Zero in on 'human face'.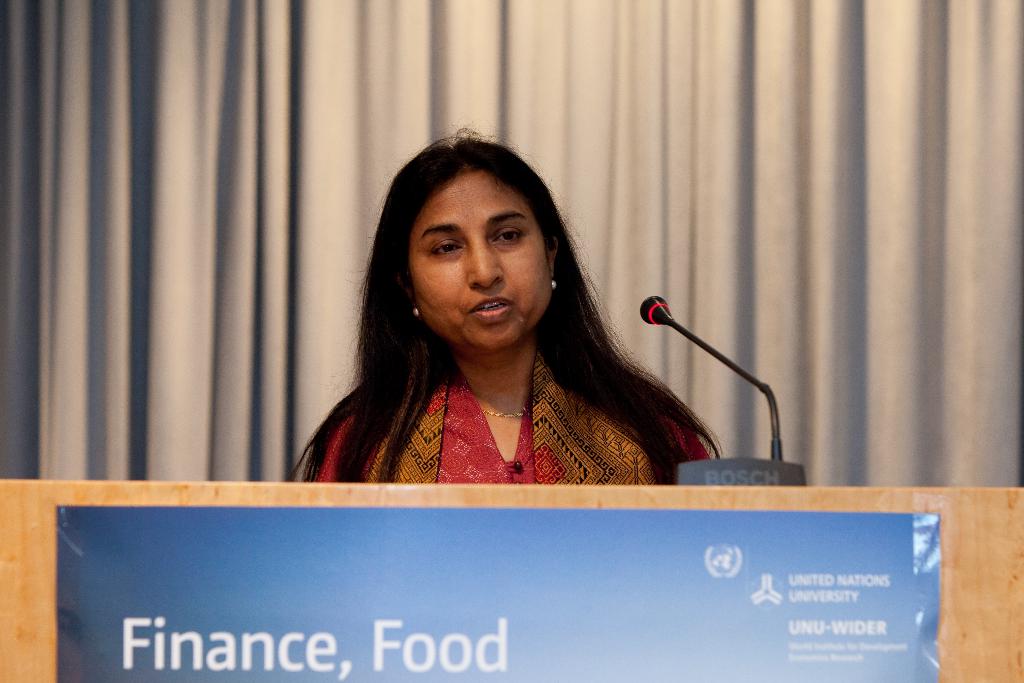
Zeroed in: {"x1": 399, "y1": 170, "x2": 566, "y2": 356}.
